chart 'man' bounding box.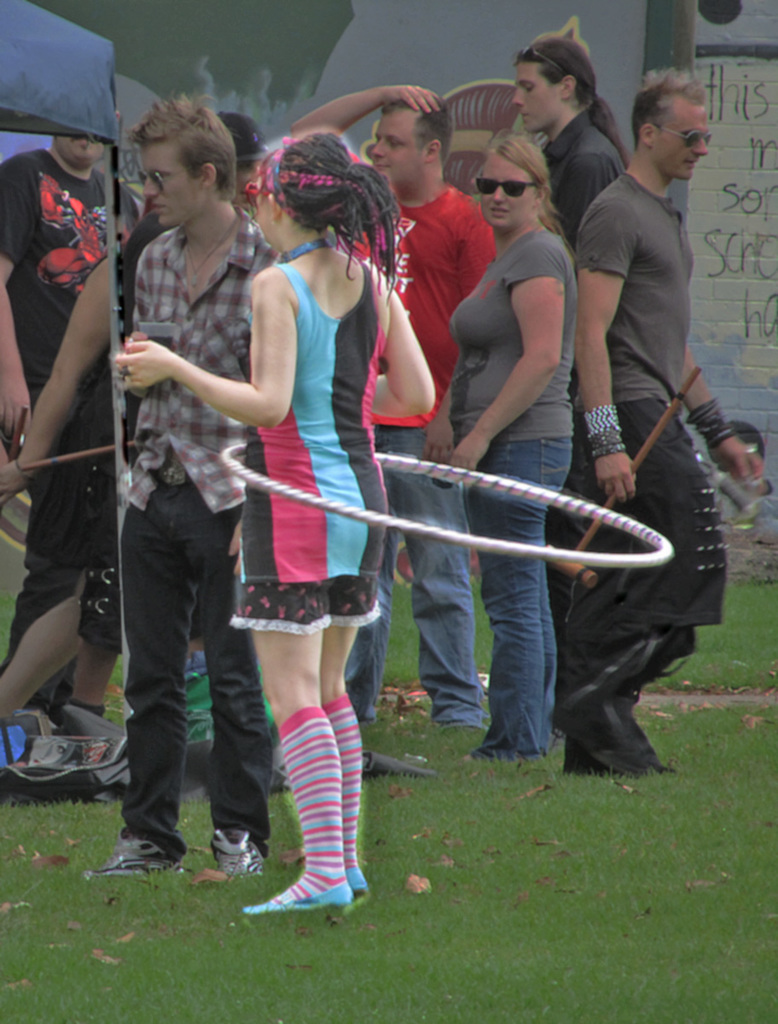
Charted: [509, 31, 613, 252].
